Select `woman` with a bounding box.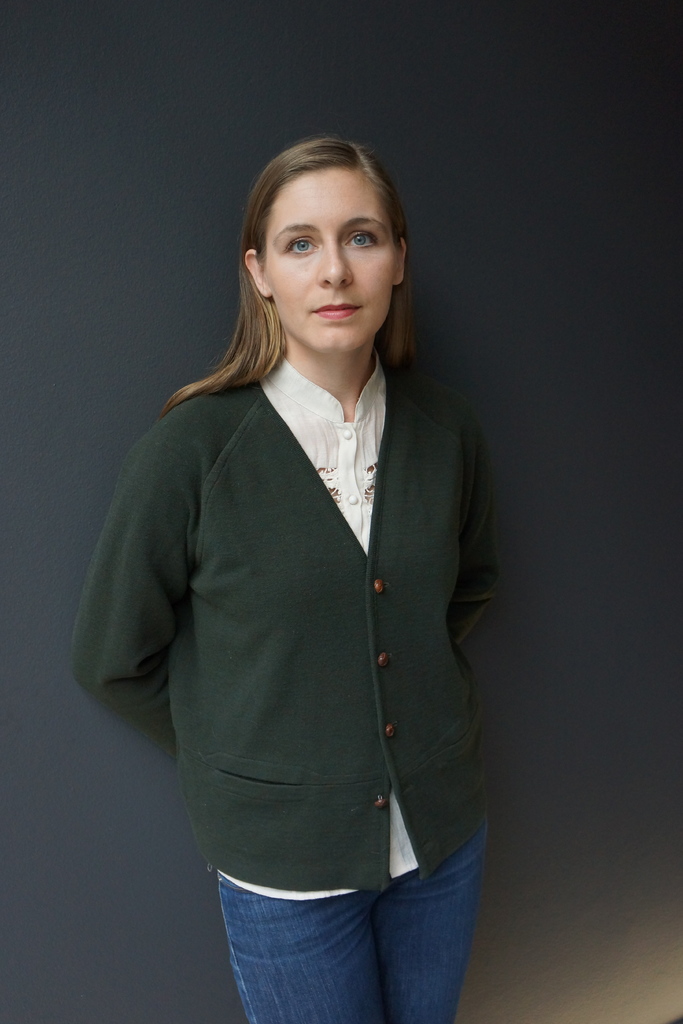
left=43, top=177, right=539, bottom=970.
